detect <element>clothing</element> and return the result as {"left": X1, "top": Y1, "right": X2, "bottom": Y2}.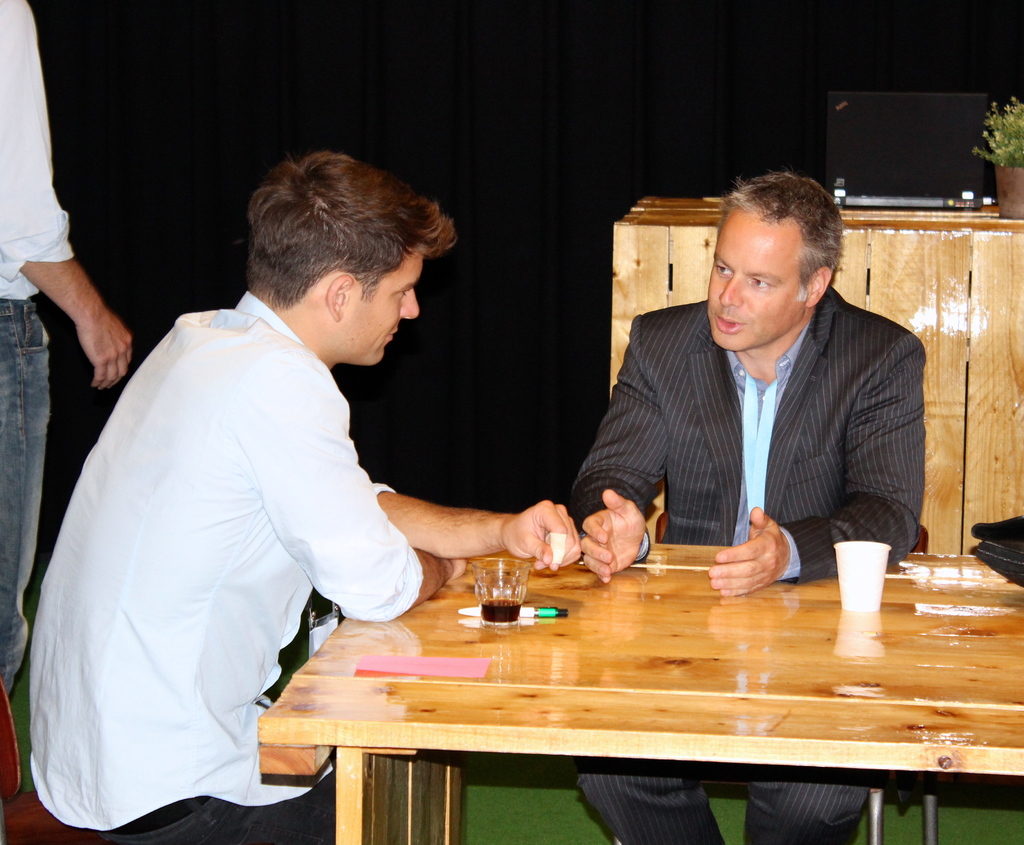
{"left": 38, "top": 268, "right": 420, "bottom": 842}.
